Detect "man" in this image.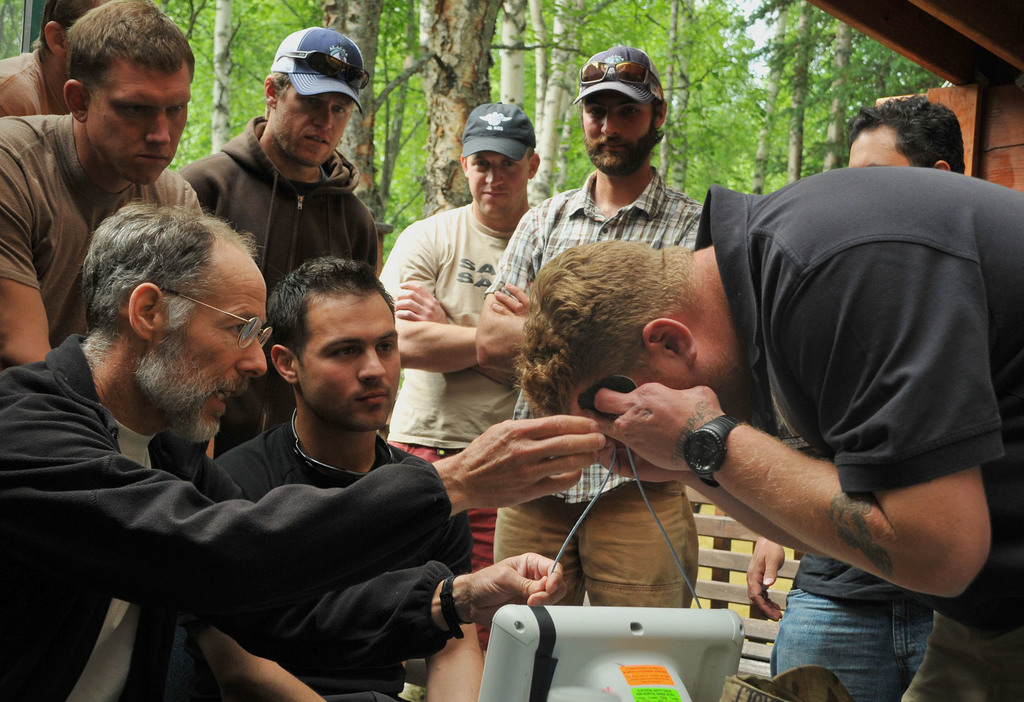
Detection: box(381, 102, 543, 659).
